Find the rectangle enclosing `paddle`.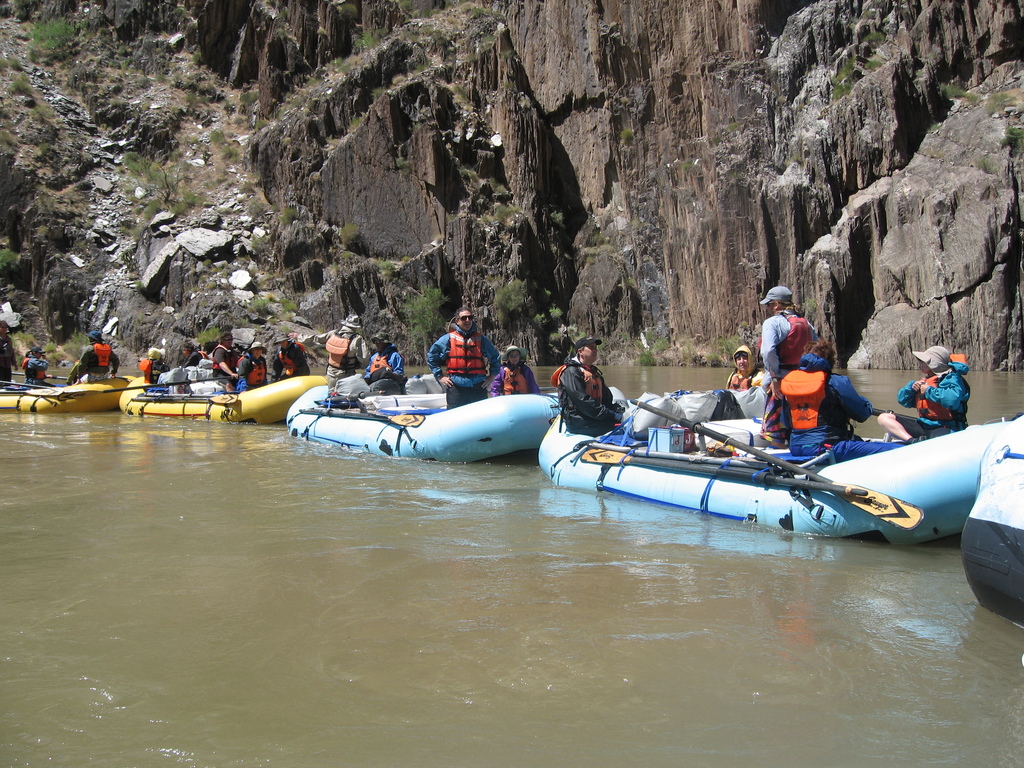
region(633, 396, 915, 526).
